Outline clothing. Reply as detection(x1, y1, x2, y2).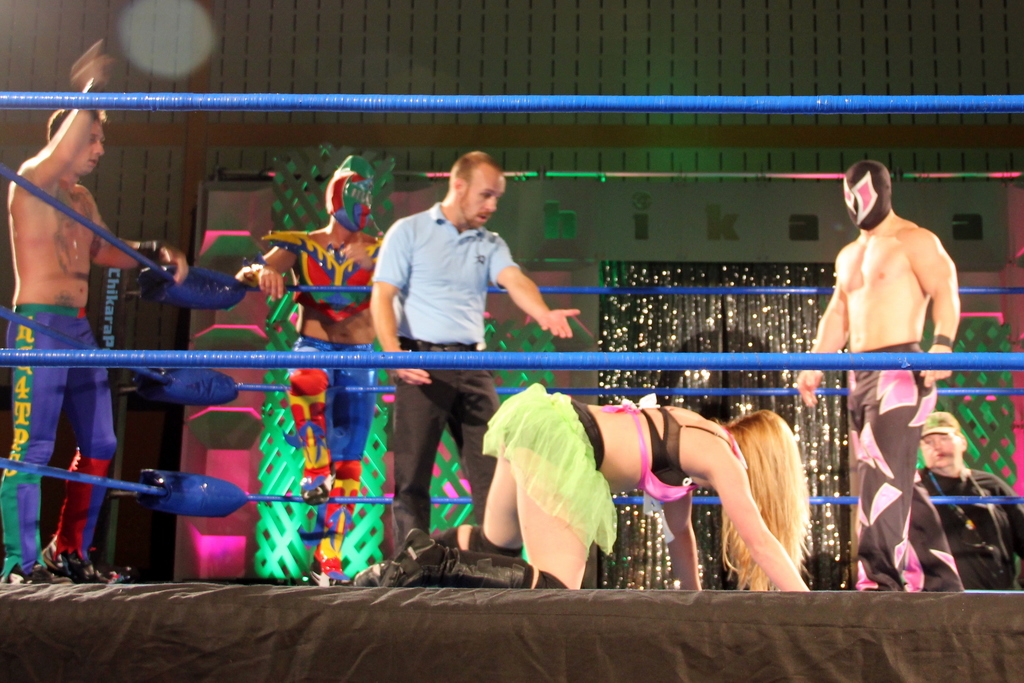
detection(840, 344, 961, 591).
